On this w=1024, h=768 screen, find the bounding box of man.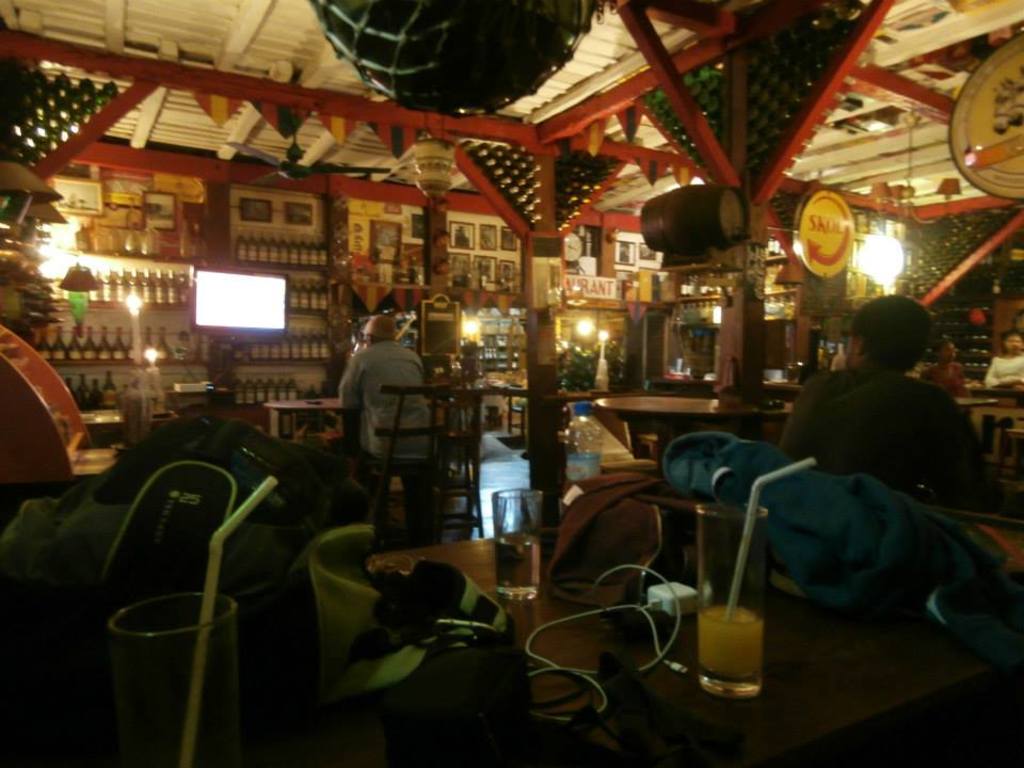
Bounding box: (x1=773, y1=291, x2=994, y2=513).
